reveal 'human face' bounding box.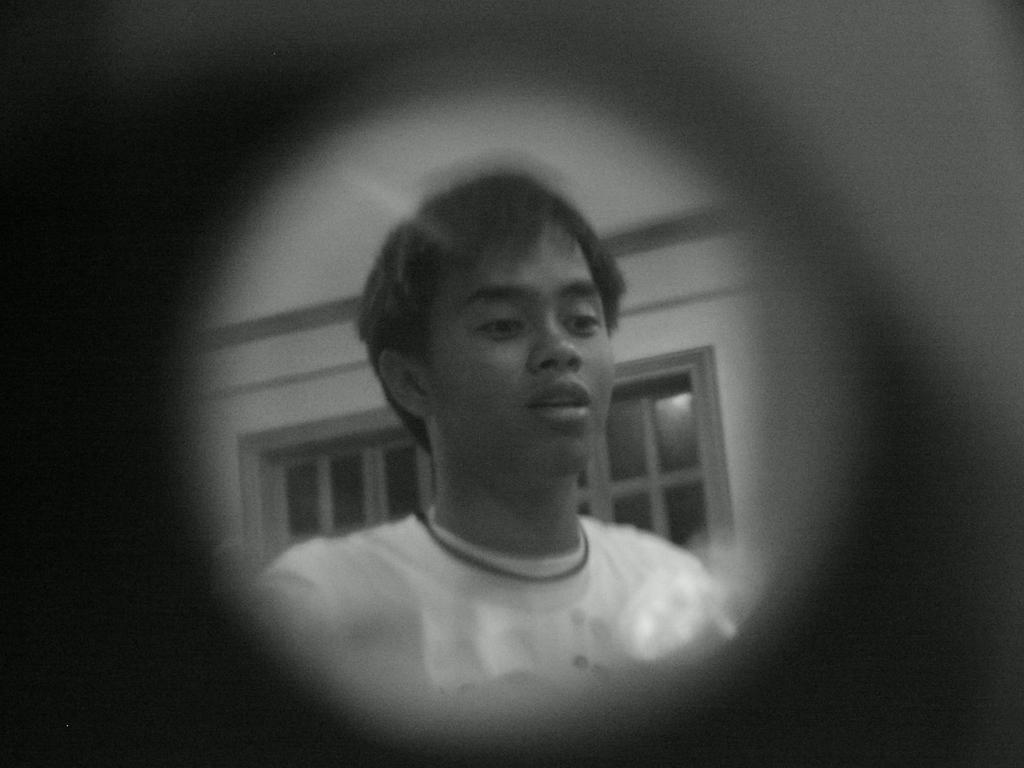
Revealed: [x1=429, y1=225, x2=616, y2=476].
